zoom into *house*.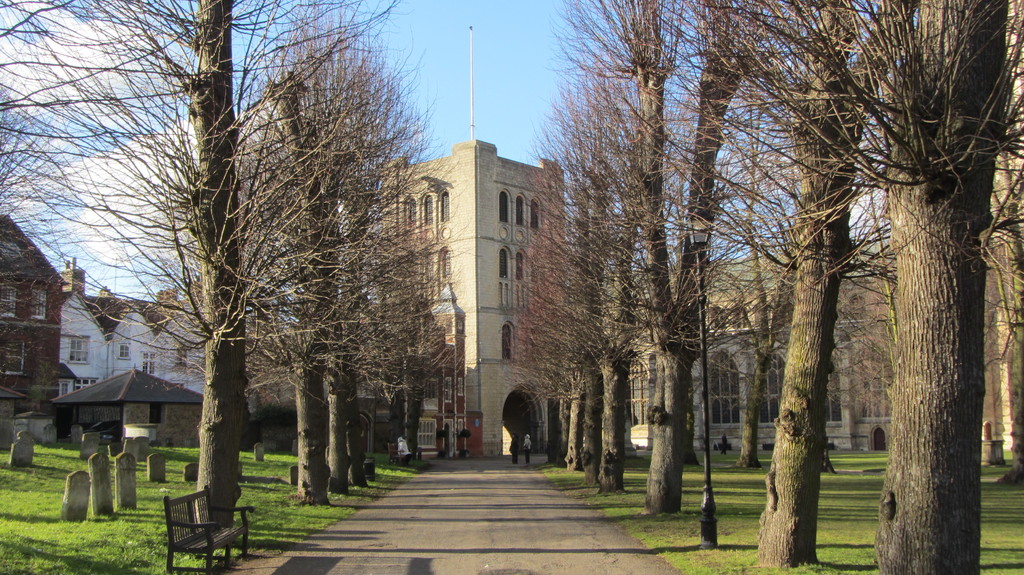
Zoom target: <box>0,209,67,436</box>.
